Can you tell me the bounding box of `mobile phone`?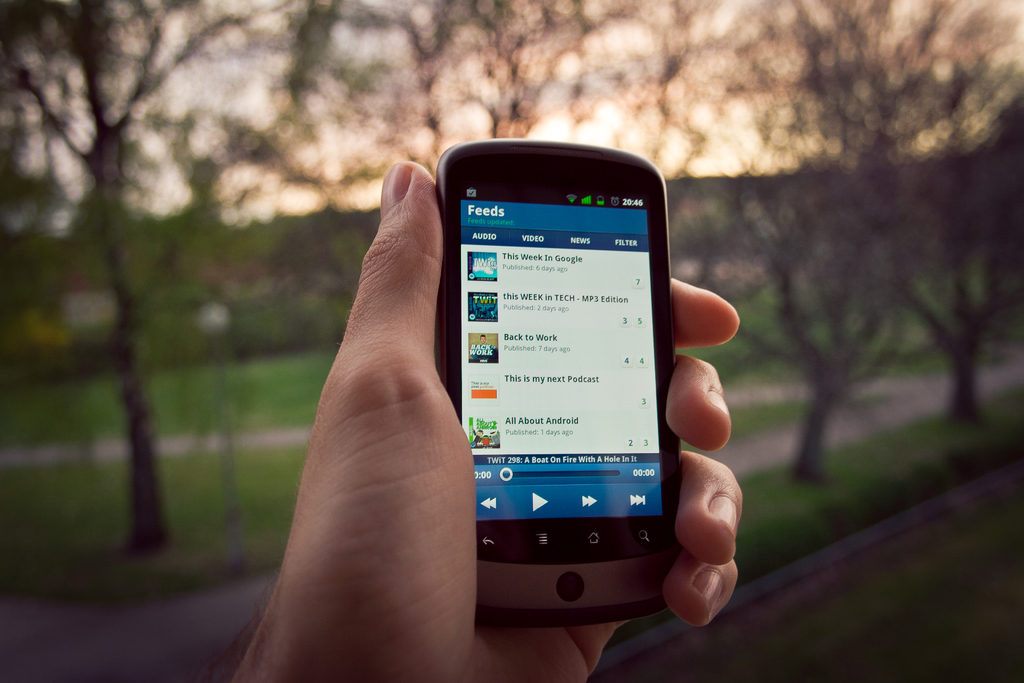
(x1=438, y1=149, x2=682, y2=634).
